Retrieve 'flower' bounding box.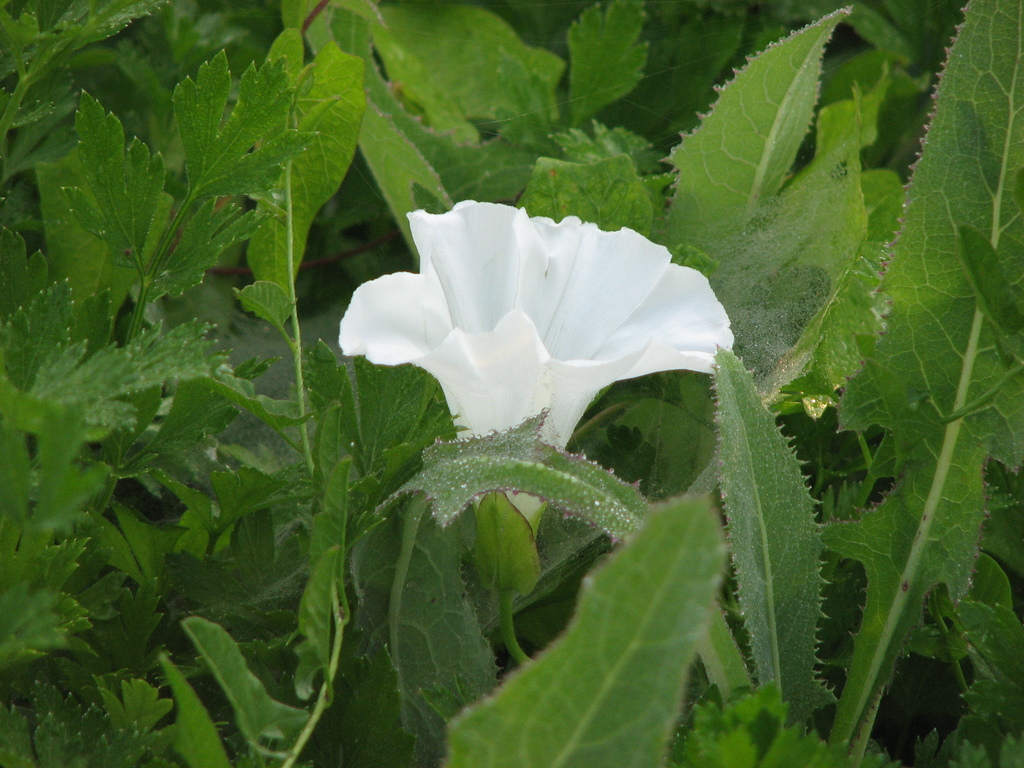
Bounding box: 330/196/738/454.
